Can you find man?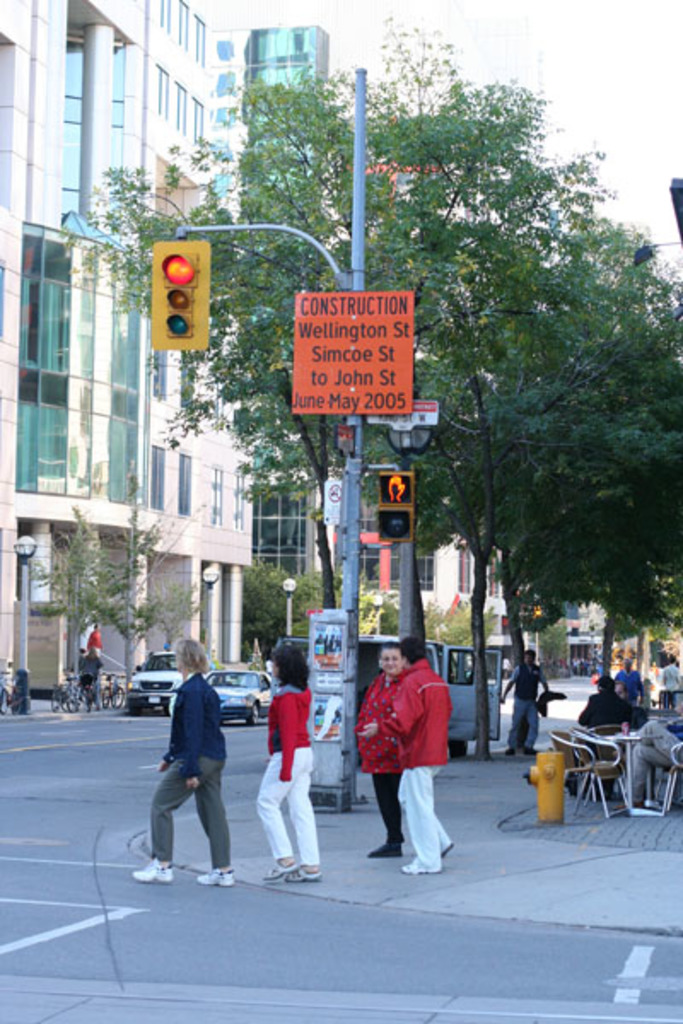
Yes, bounding box: [85, 623, 102, 657].
